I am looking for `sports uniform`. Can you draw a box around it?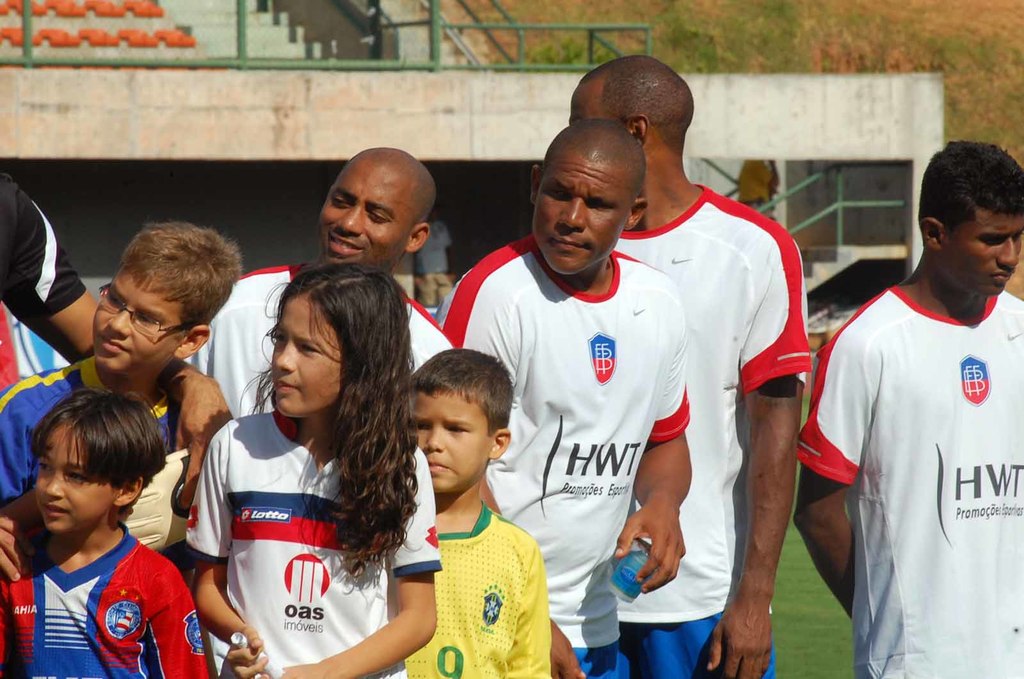
Sure, the bounding box is {"left": 563, "top": 81, "right": 831, "bottom": 678}.
